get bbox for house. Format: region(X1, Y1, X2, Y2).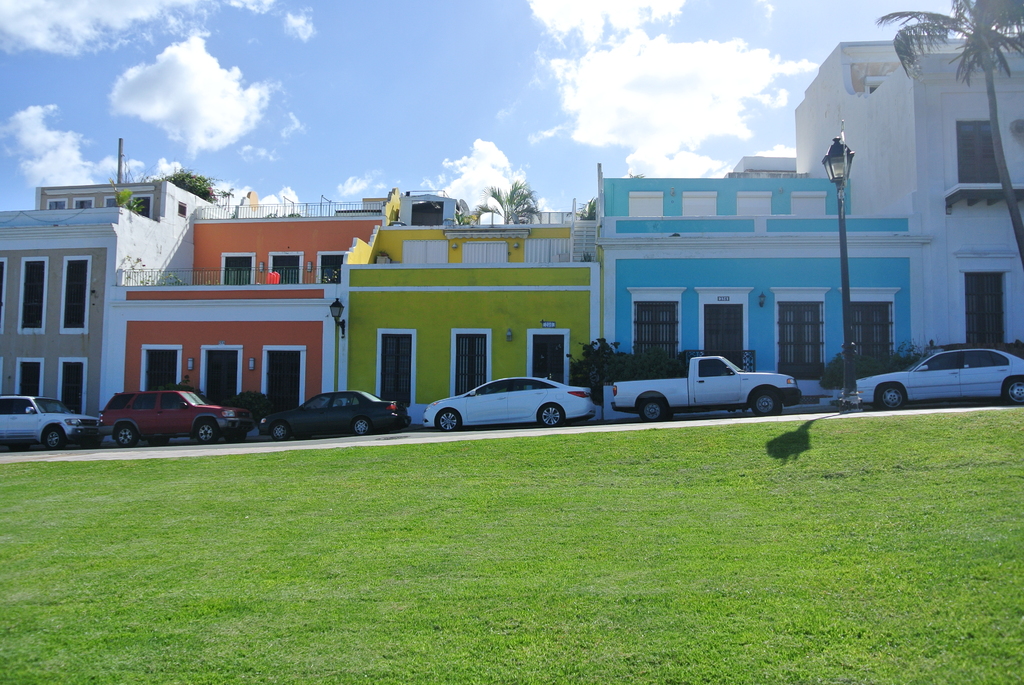
region(0, 176, 214, 423).
